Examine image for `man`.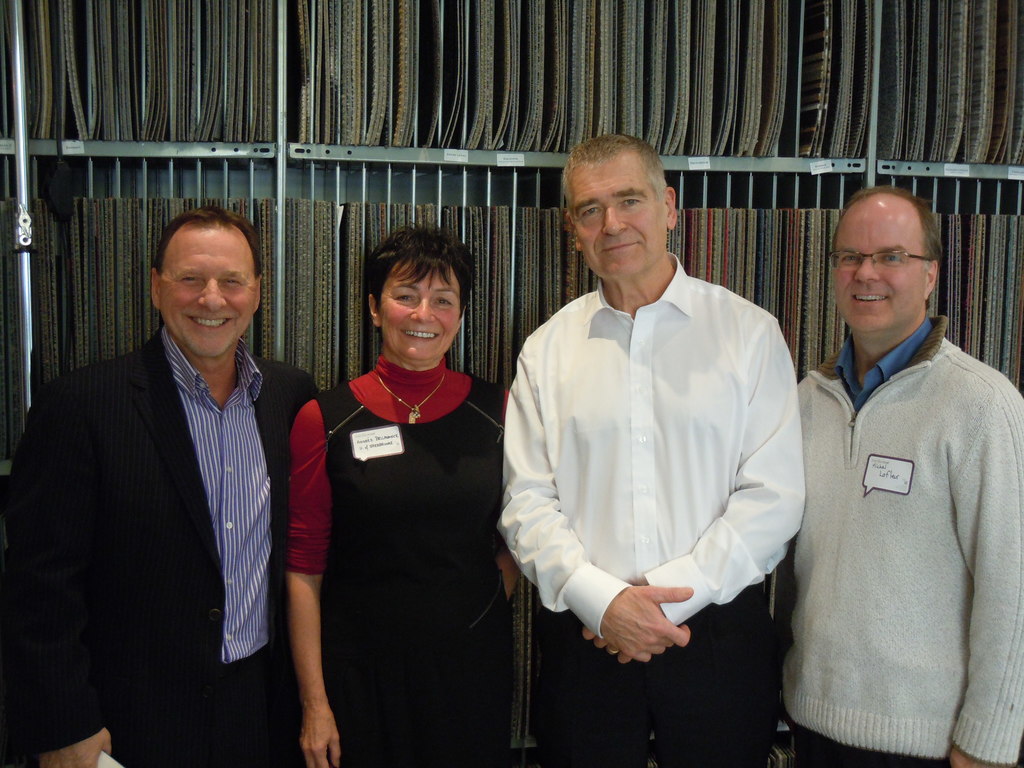
Examination result: bbox=[497, 131, 808, 767].
